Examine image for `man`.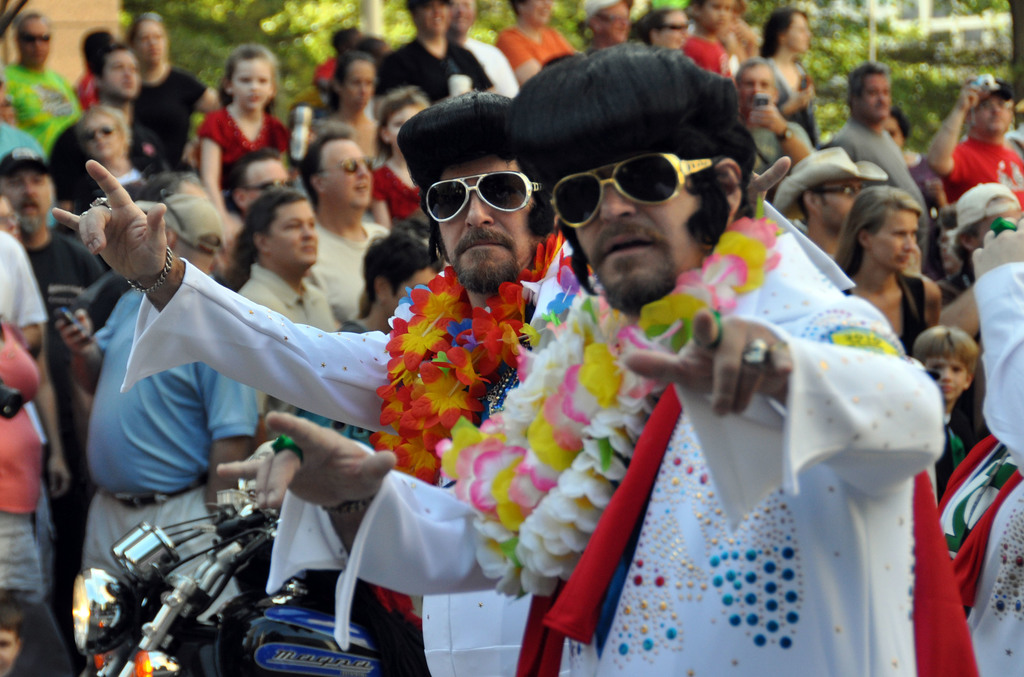
Examination result: BBox(300, 124, 388, 313).
